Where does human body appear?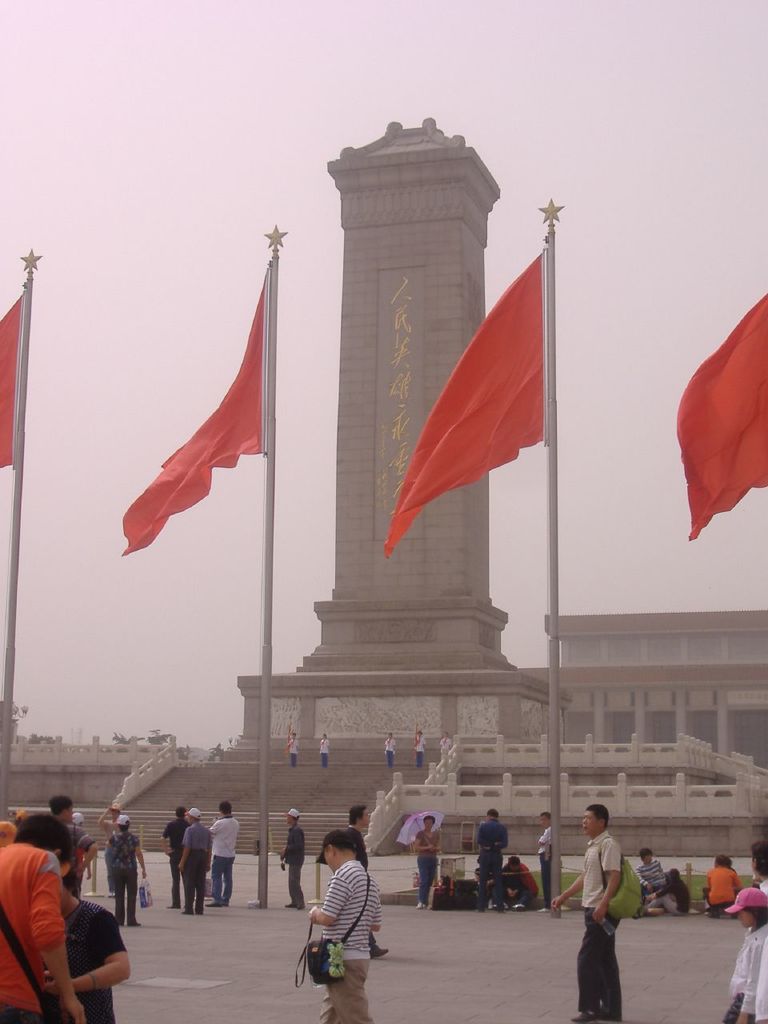
Appears at <box>278,825,310,910</box>.
